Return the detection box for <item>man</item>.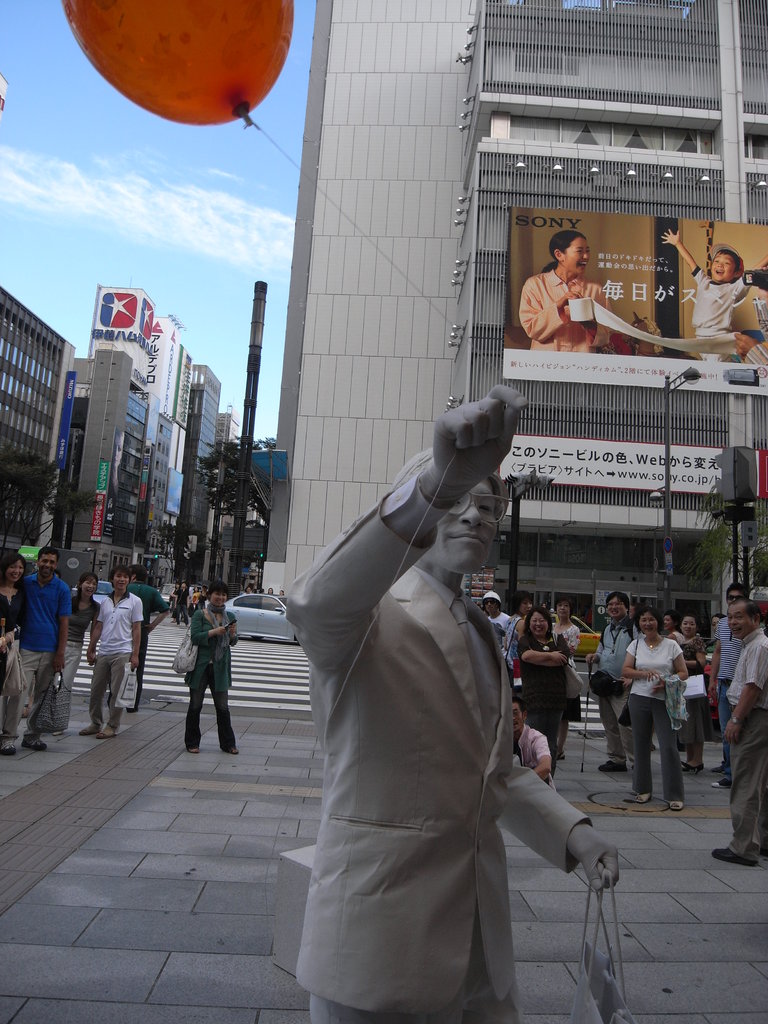
{"left": 103, "top": 561, "right": 170, "bottom": 711}.
